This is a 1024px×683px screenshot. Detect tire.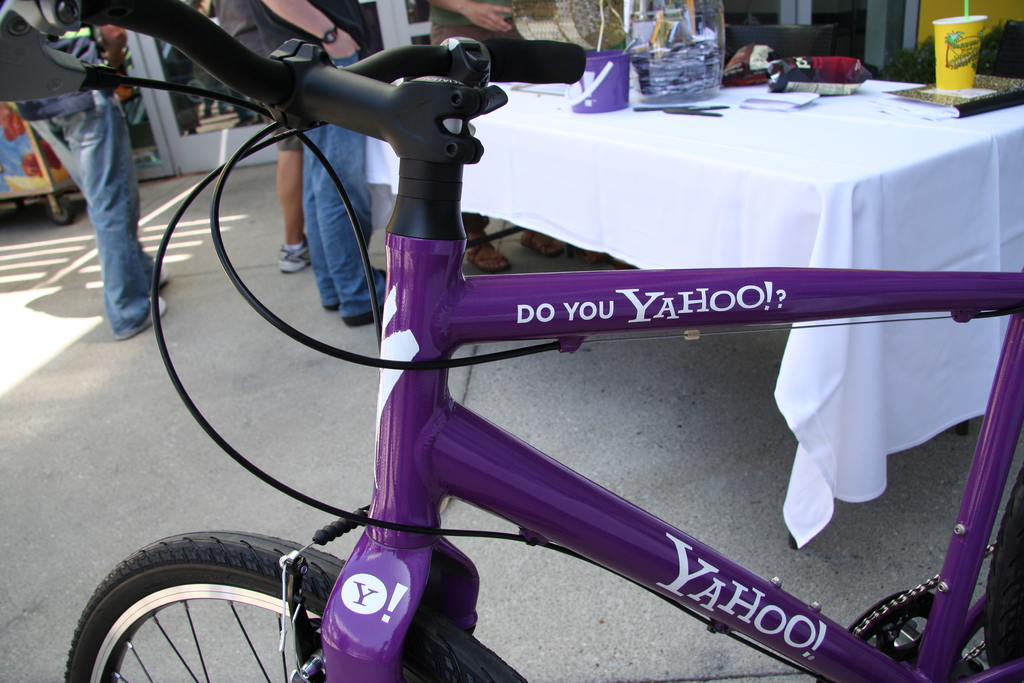
Rect(989, 464, 1023, 682).
